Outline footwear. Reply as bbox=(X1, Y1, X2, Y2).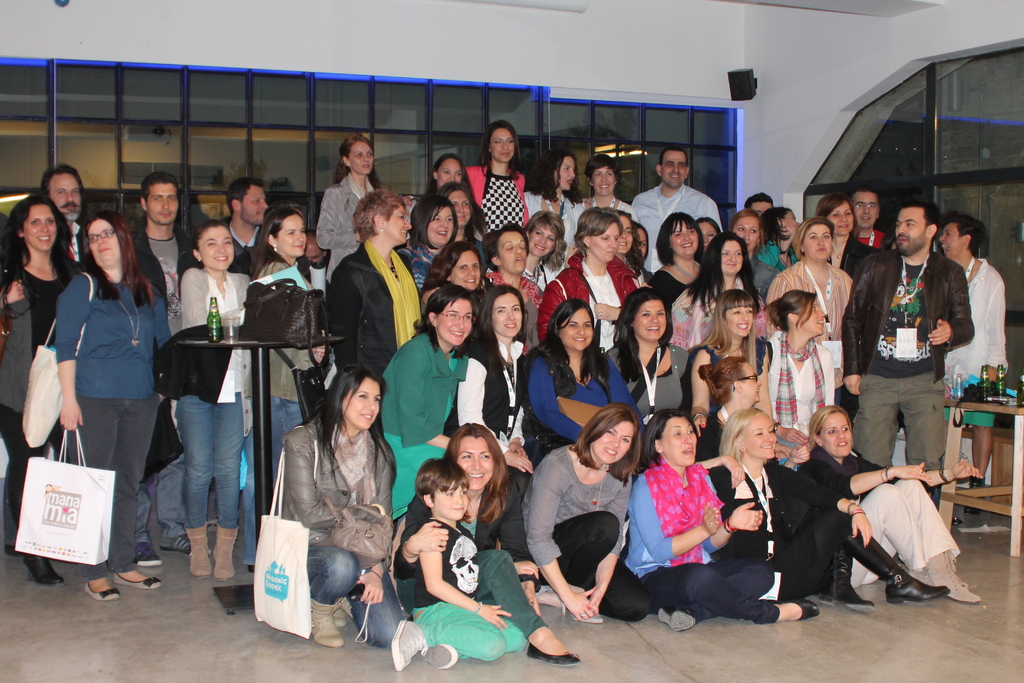
bbox=(525, 650, 582, 668).
